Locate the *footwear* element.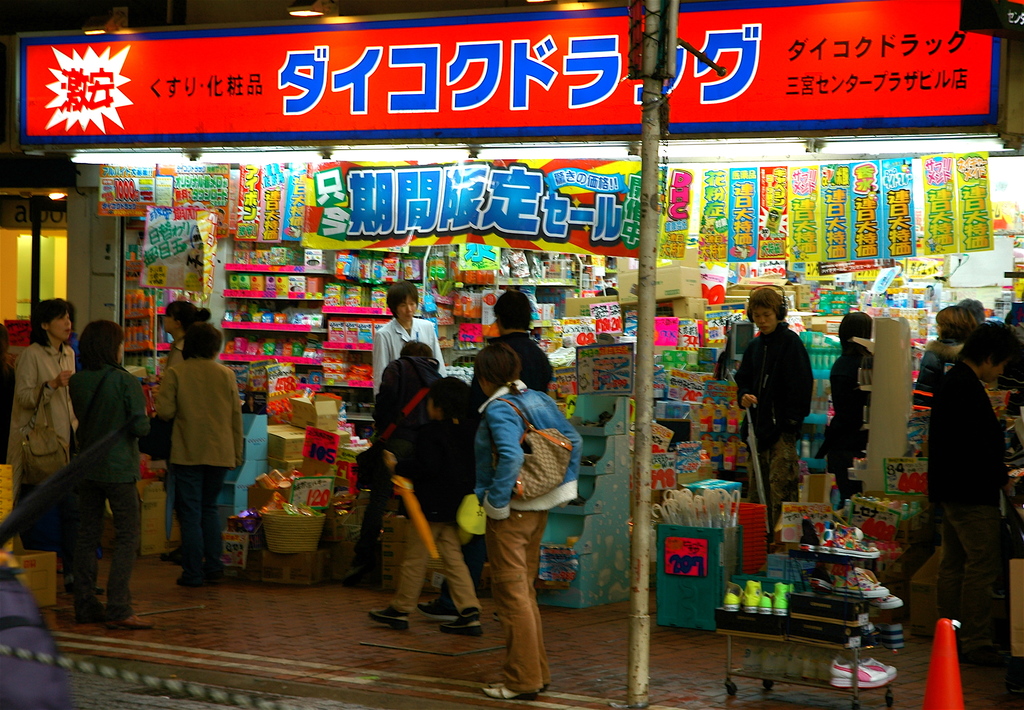
Element bbox: (862, 654, 897, 679).
